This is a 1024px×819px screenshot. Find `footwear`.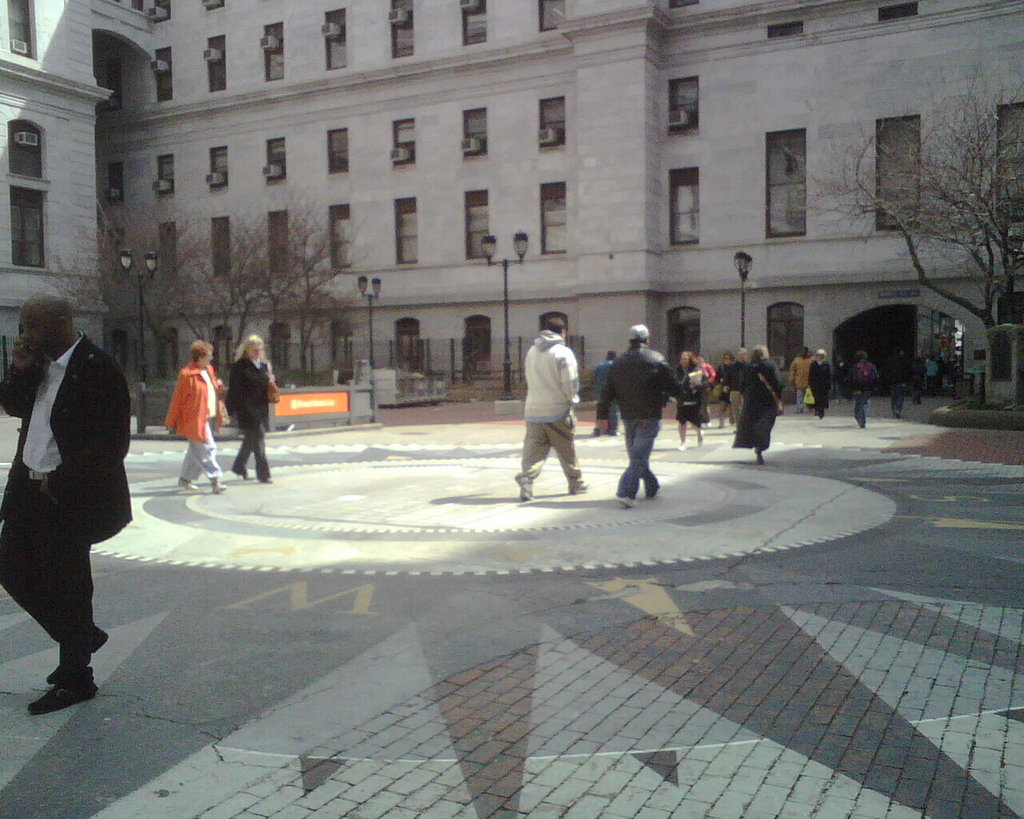
Bounding box: [214,479,229,492].
